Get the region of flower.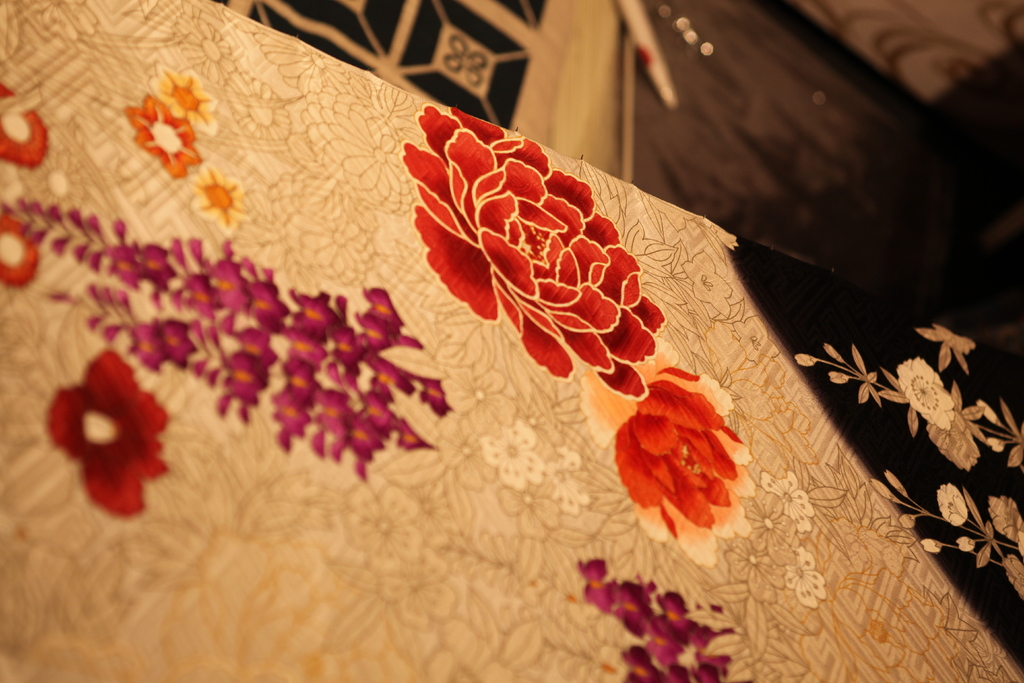
897:357:961:431.
